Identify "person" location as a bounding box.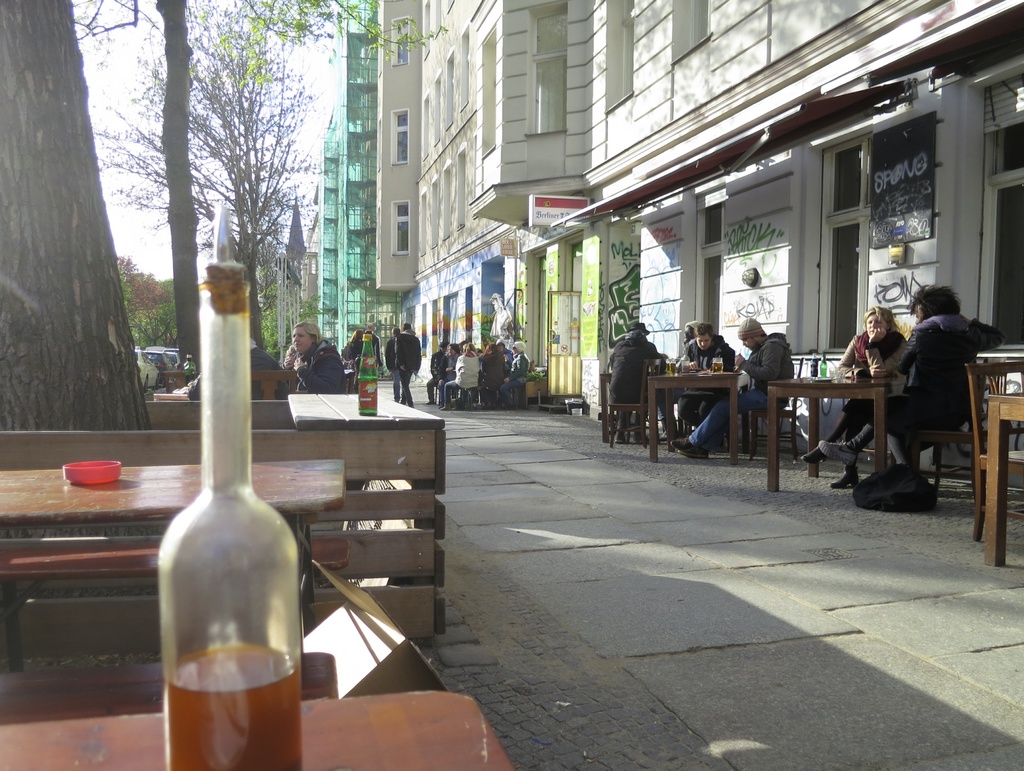
(442, 337, 481, 412).
